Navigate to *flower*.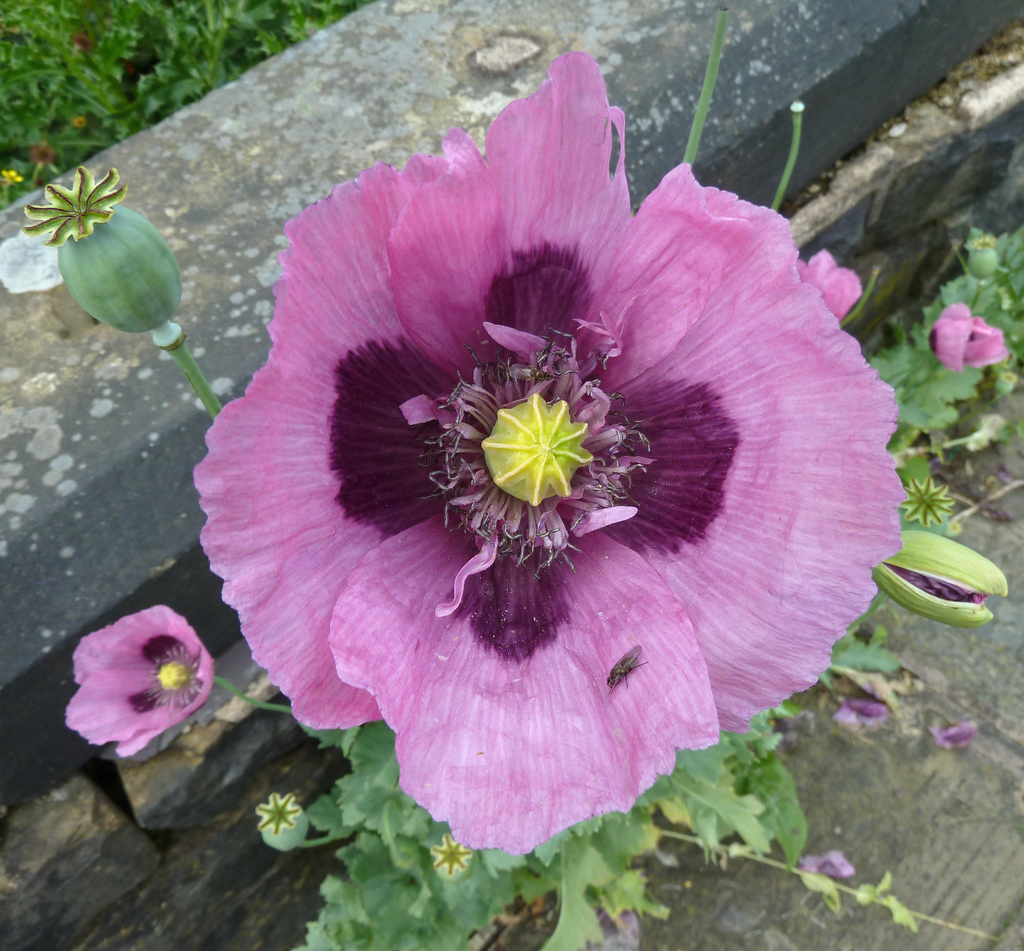
Navigation target: [968,232,1004,278].
